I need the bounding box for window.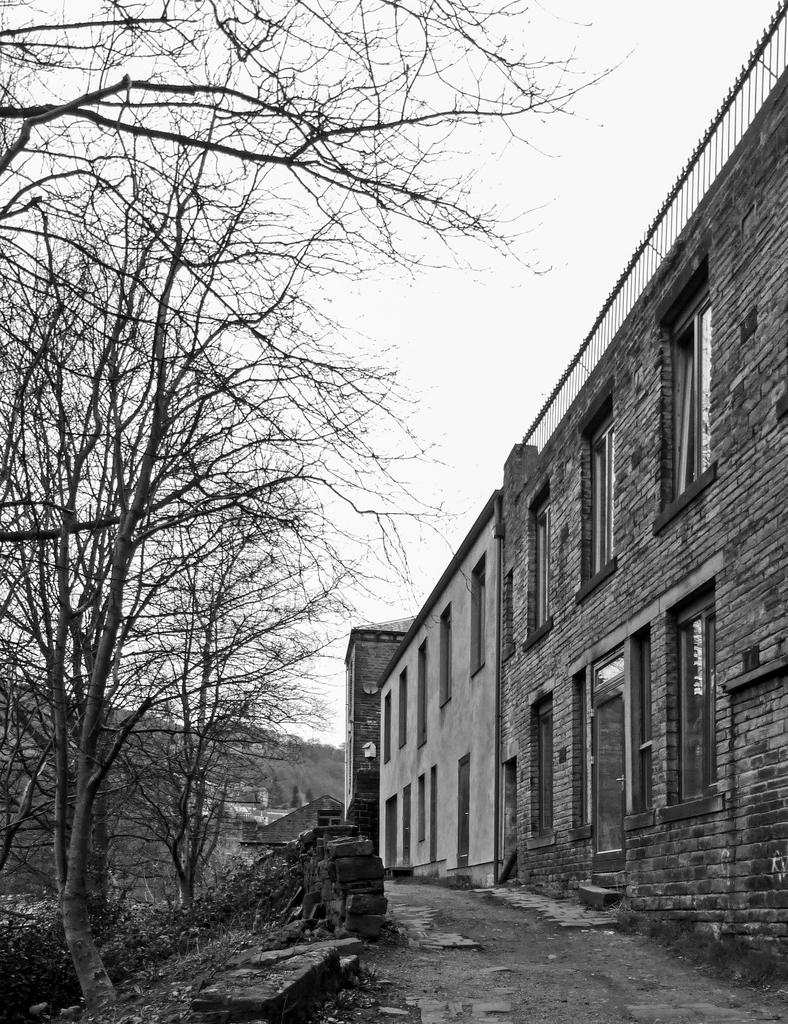
Here it is: x1=647, y1=235, x2=718, y2=534.
